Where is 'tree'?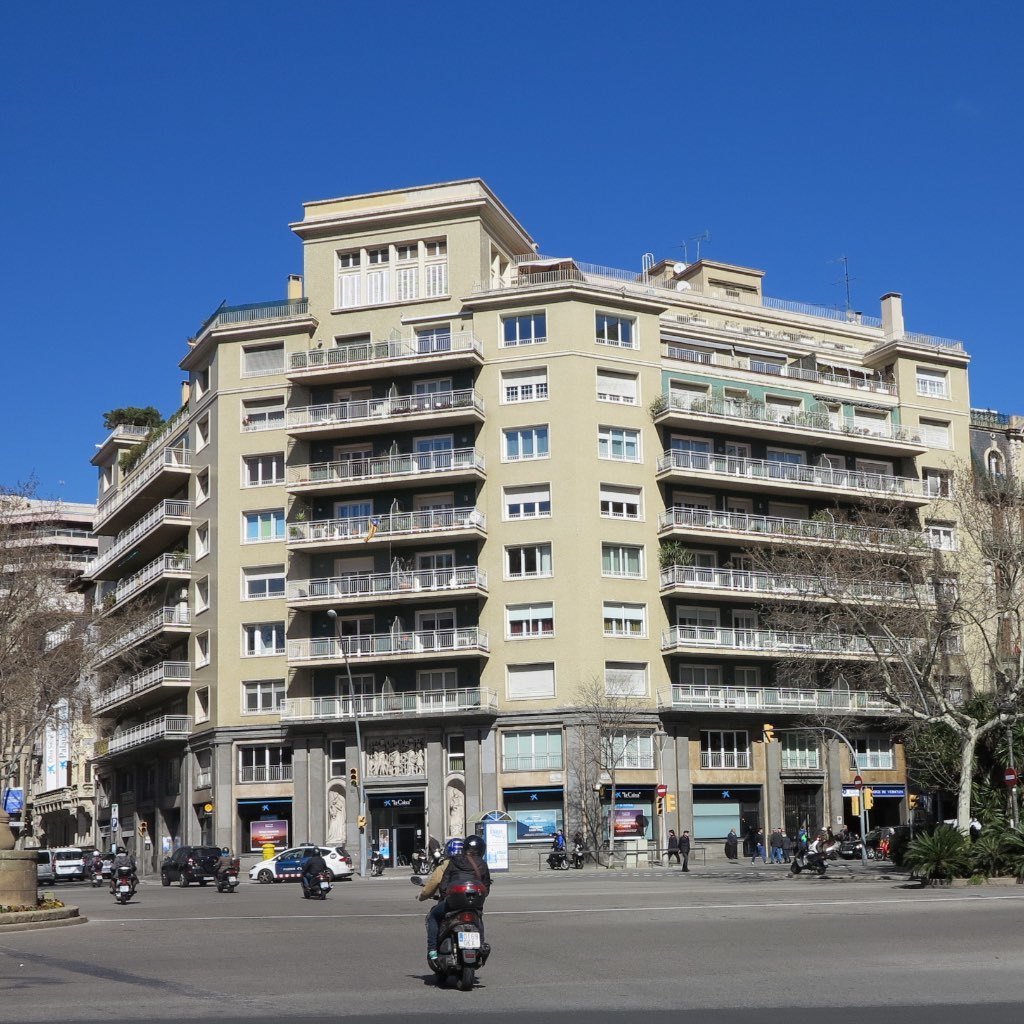
crop(743, 461, 1023, 849).
